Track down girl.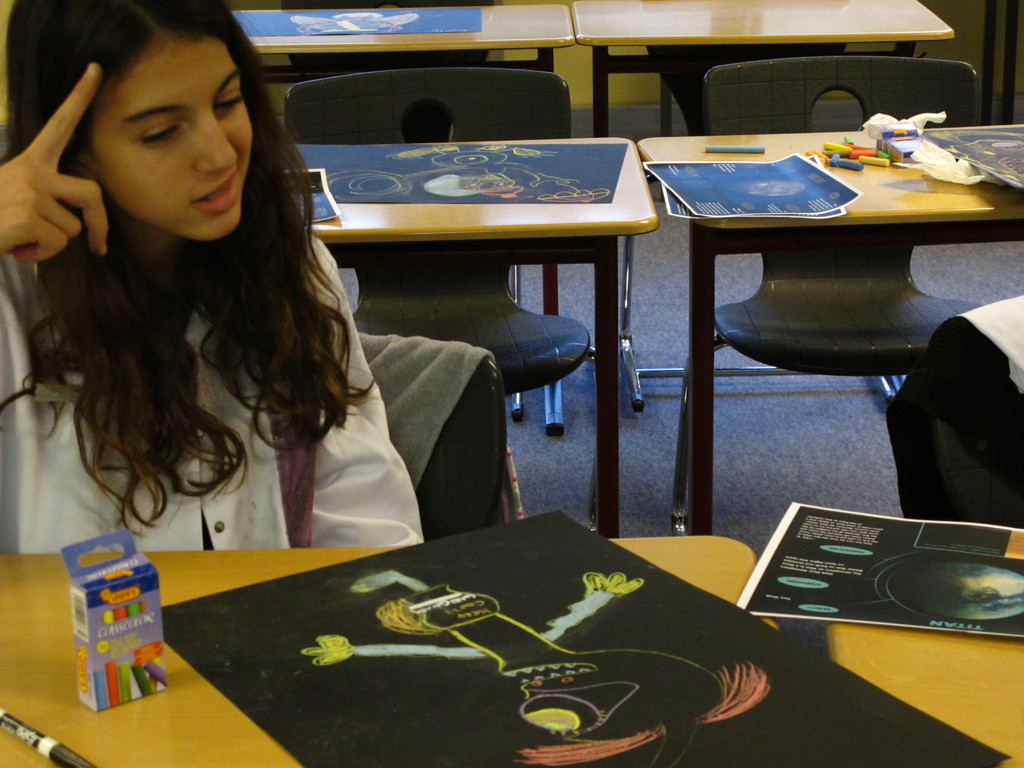
Tracked to region(0, 1, 425, 550).
